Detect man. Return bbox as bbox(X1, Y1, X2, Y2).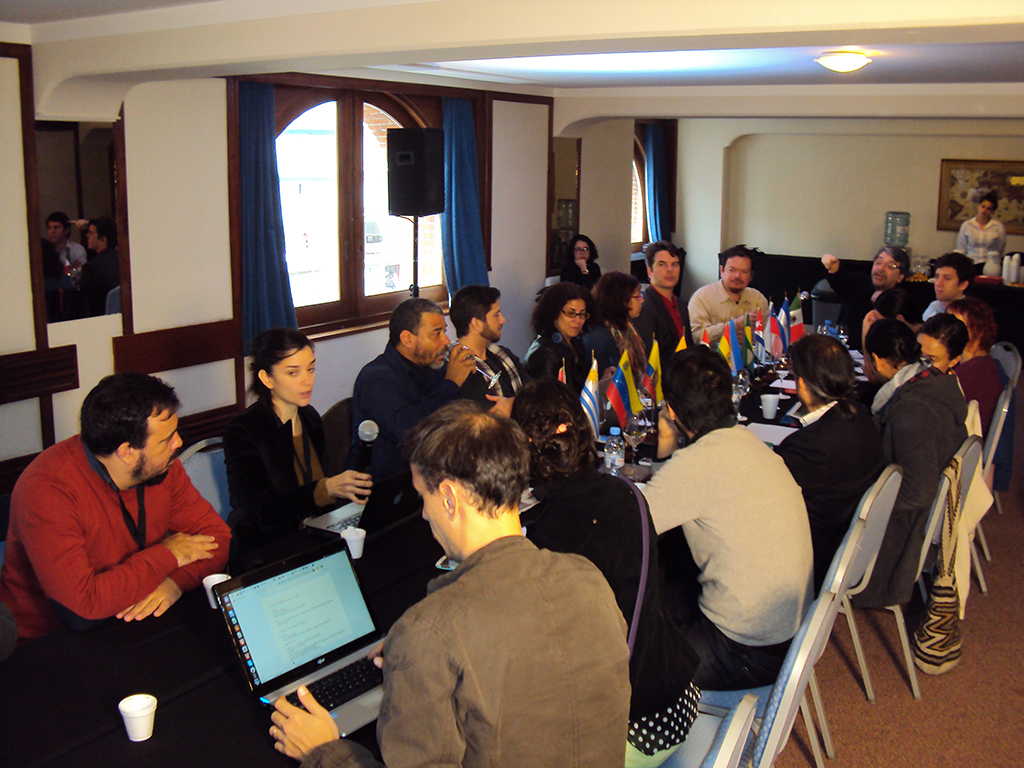
bbox(0, 364, 236, 652).
